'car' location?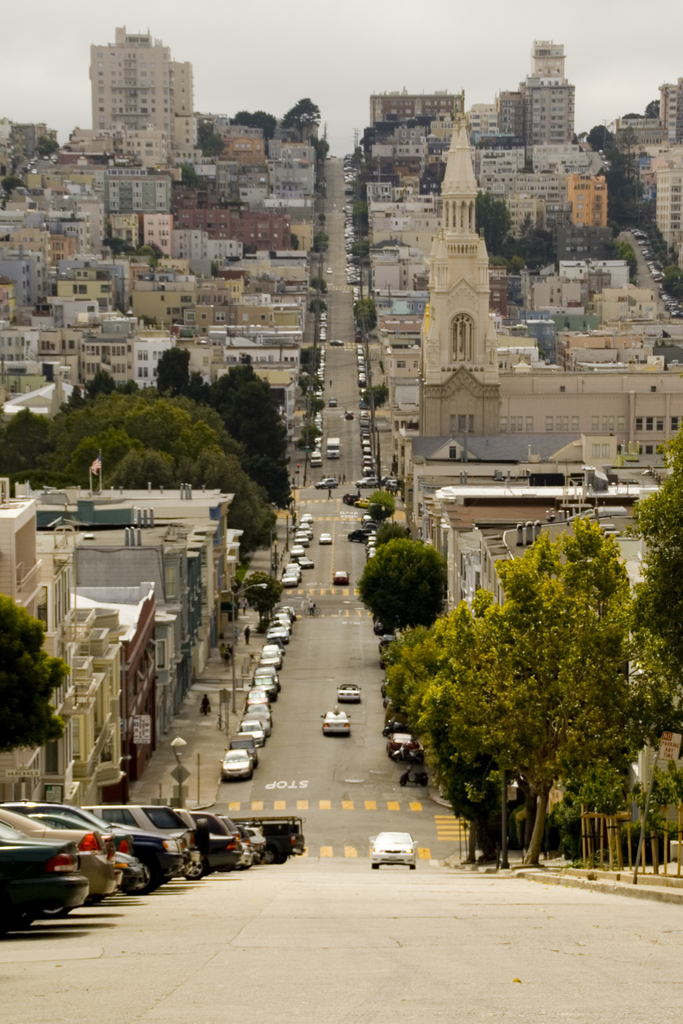
x1=353 y1=499 x2=370 y2=507
